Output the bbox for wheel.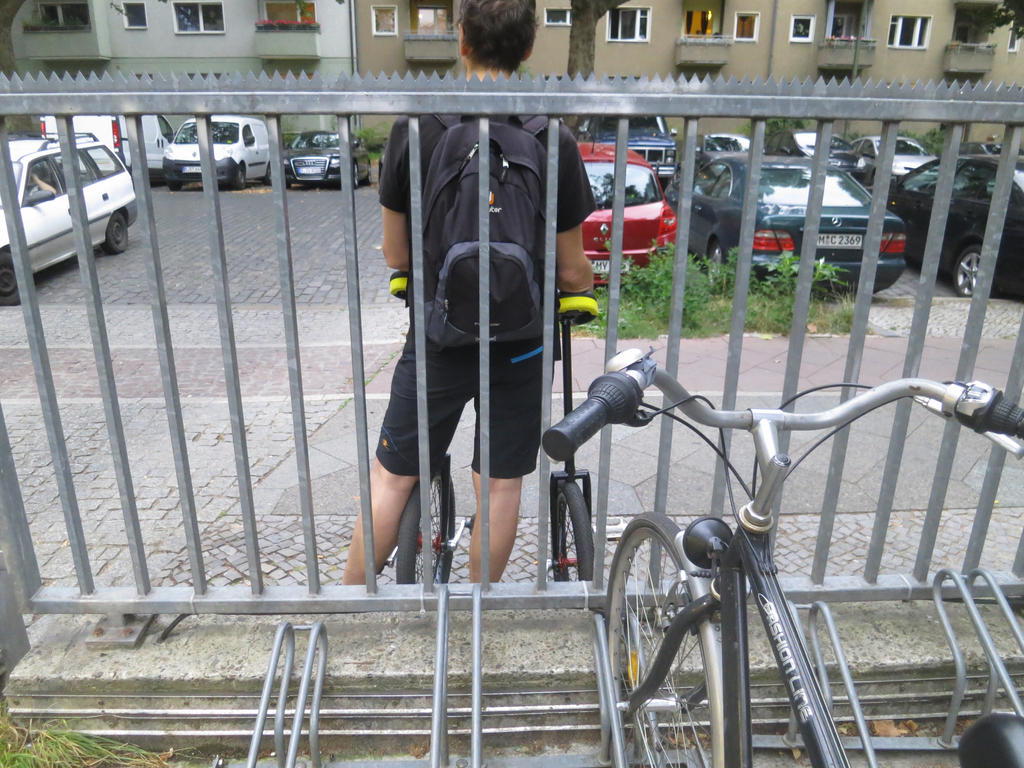
select_region(102, 213, 126, 255).
